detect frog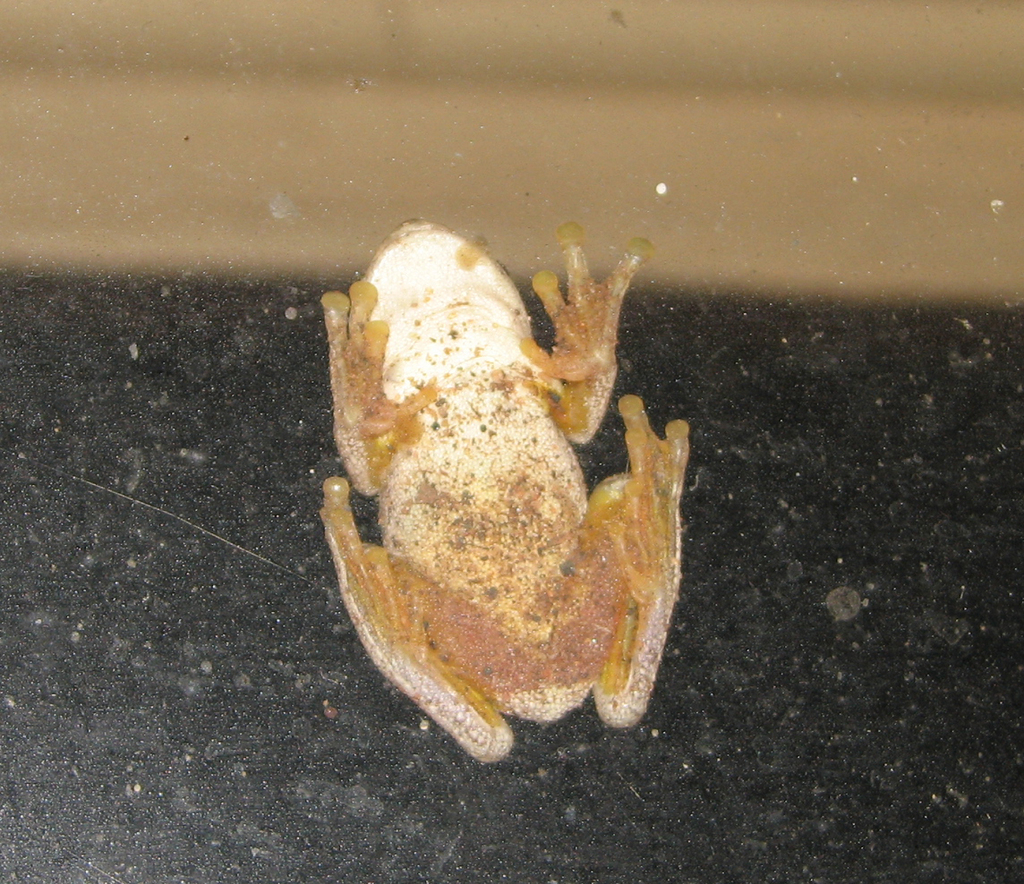
region(321, 215, 689, 764)
